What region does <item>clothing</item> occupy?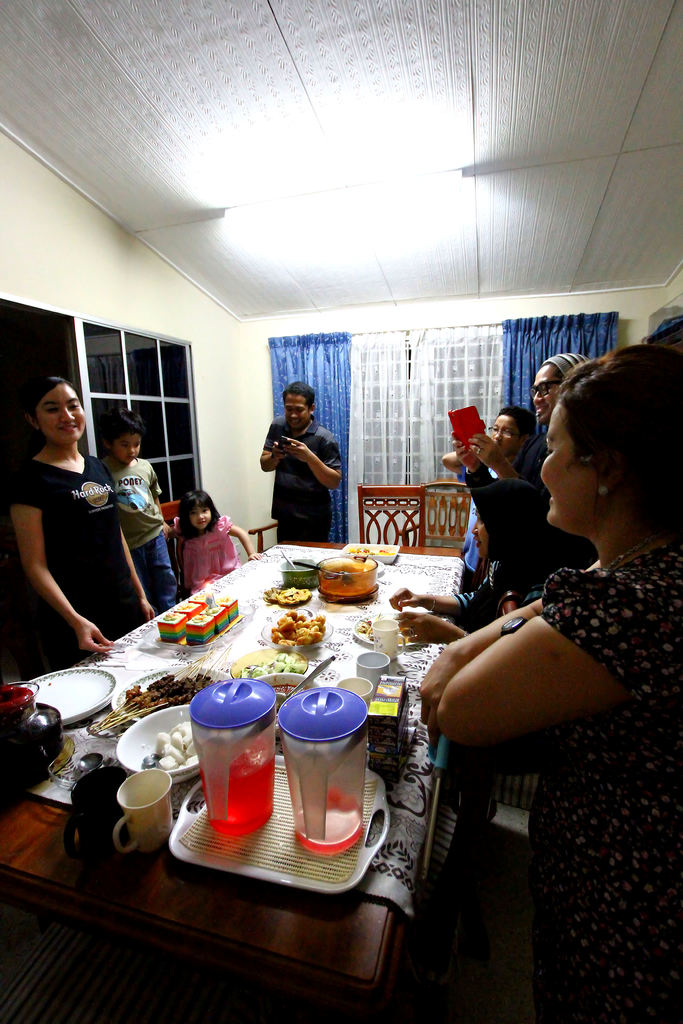
select_region(453, 555, 521, 630).
